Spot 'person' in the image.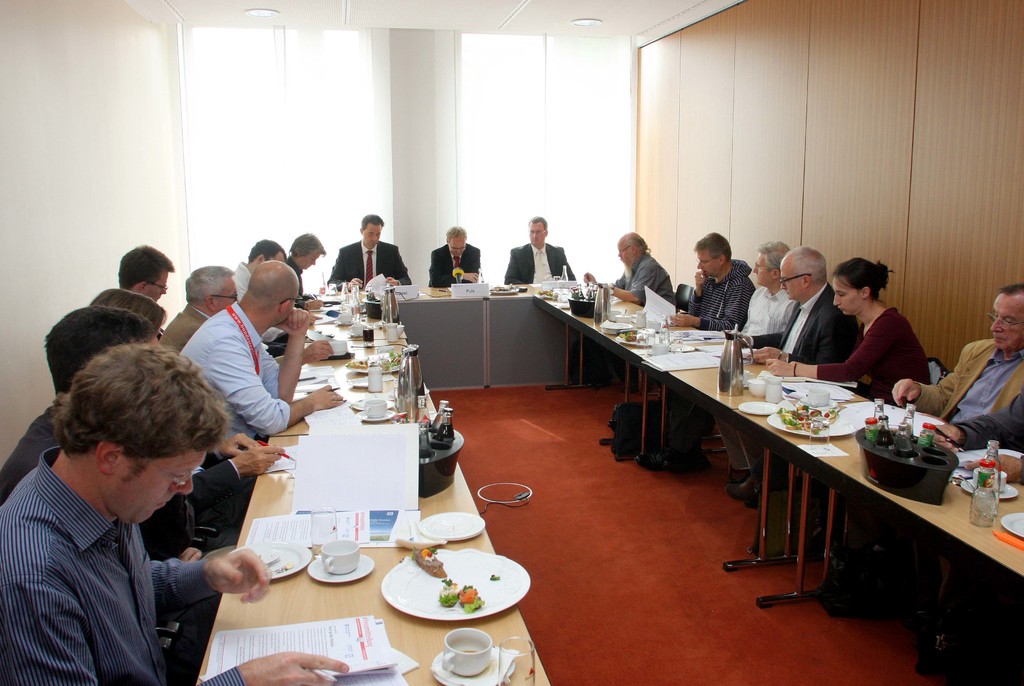
'person' found at x1=584, y1=228, x2=673, y2=306.
